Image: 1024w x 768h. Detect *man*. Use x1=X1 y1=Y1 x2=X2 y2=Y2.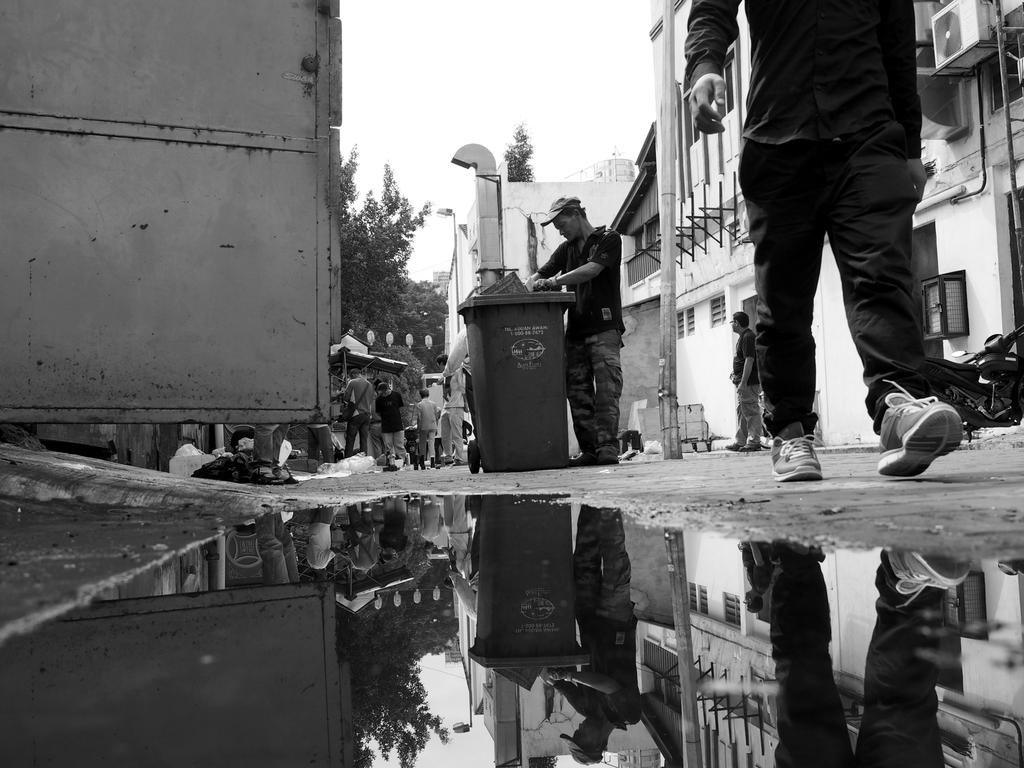
x1=416 y1=388 x2=435 y2=456.
